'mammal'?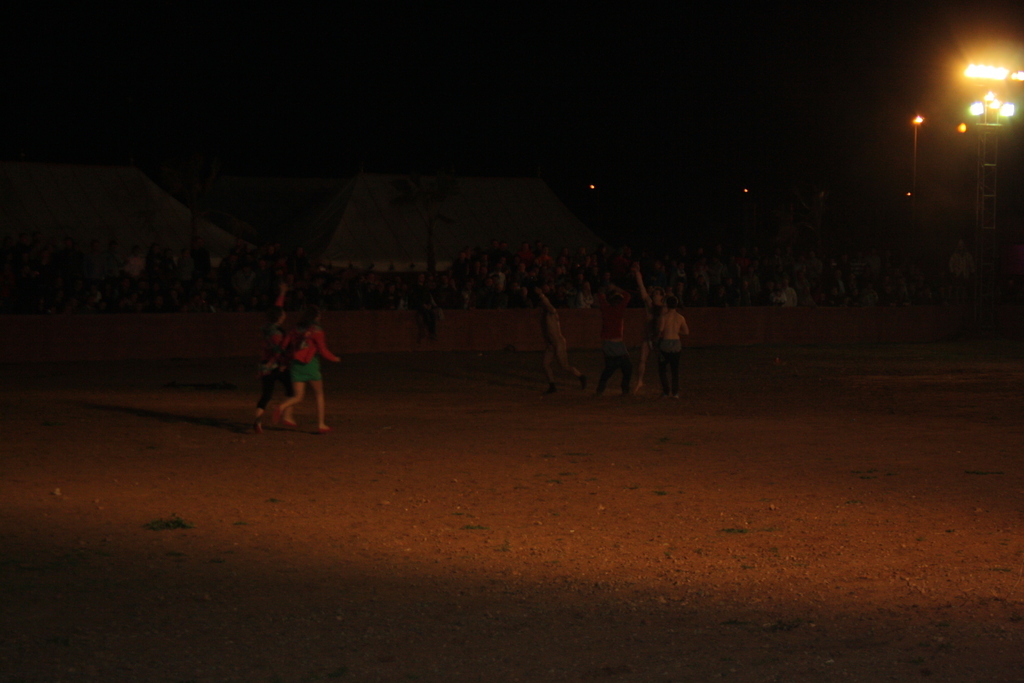
box=[651, 281, 693, 395]
